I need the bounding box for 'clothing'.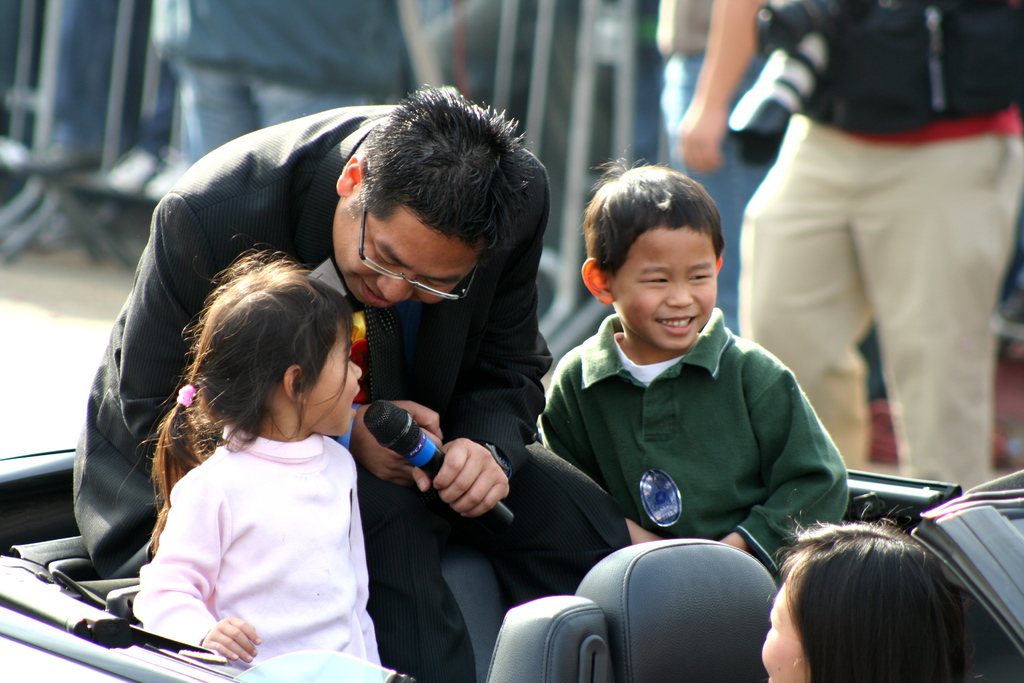
Here it is: {"x1": 534, "y1": 317, "x2": 847, "y2": 579}.
